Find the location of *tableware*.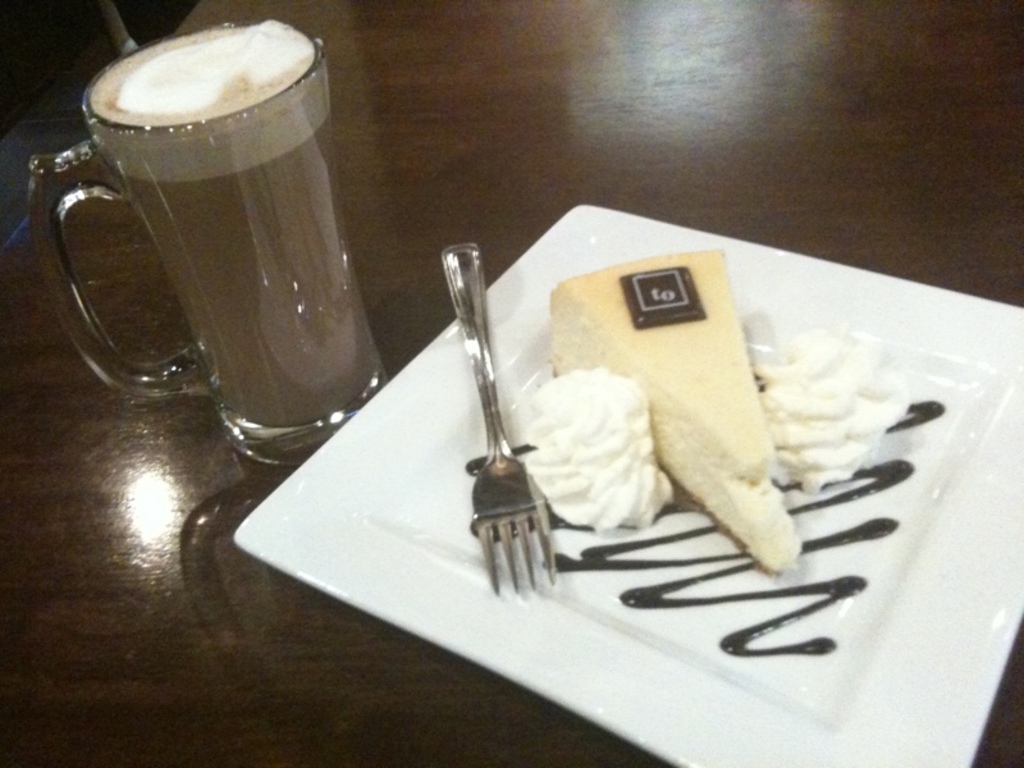
Location: bbox=(32, 33, 390, 435).
